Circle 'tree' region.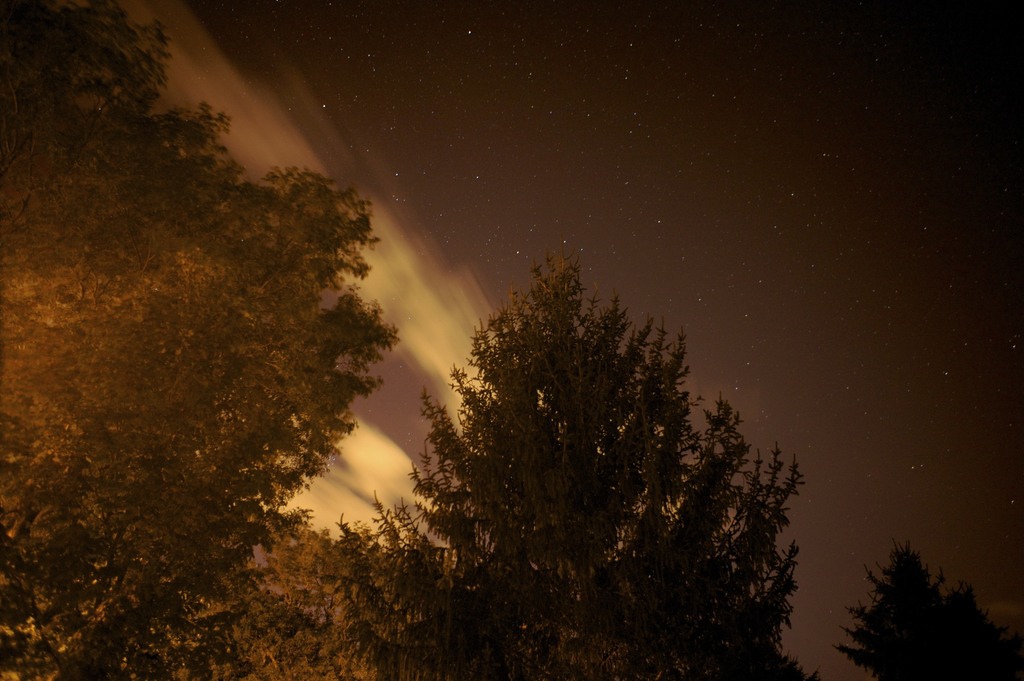
Region: <bbox>858, 541, 982, 661</bbox>.
